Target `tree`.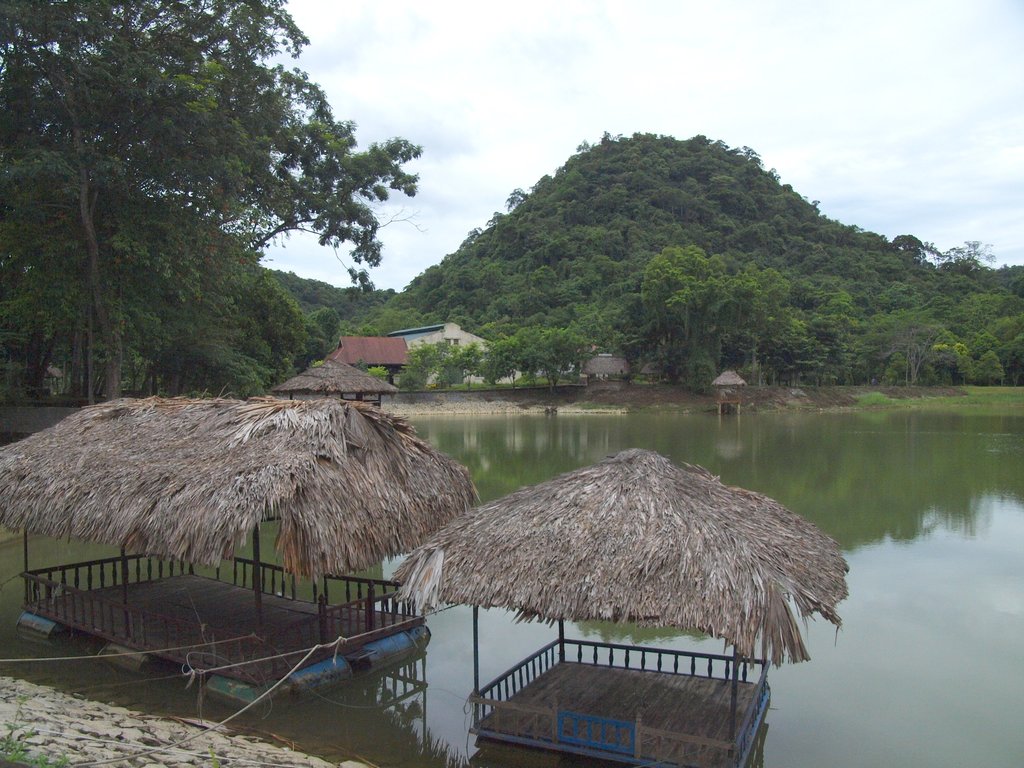
Target region: box=[886, 253, 998, 376].
